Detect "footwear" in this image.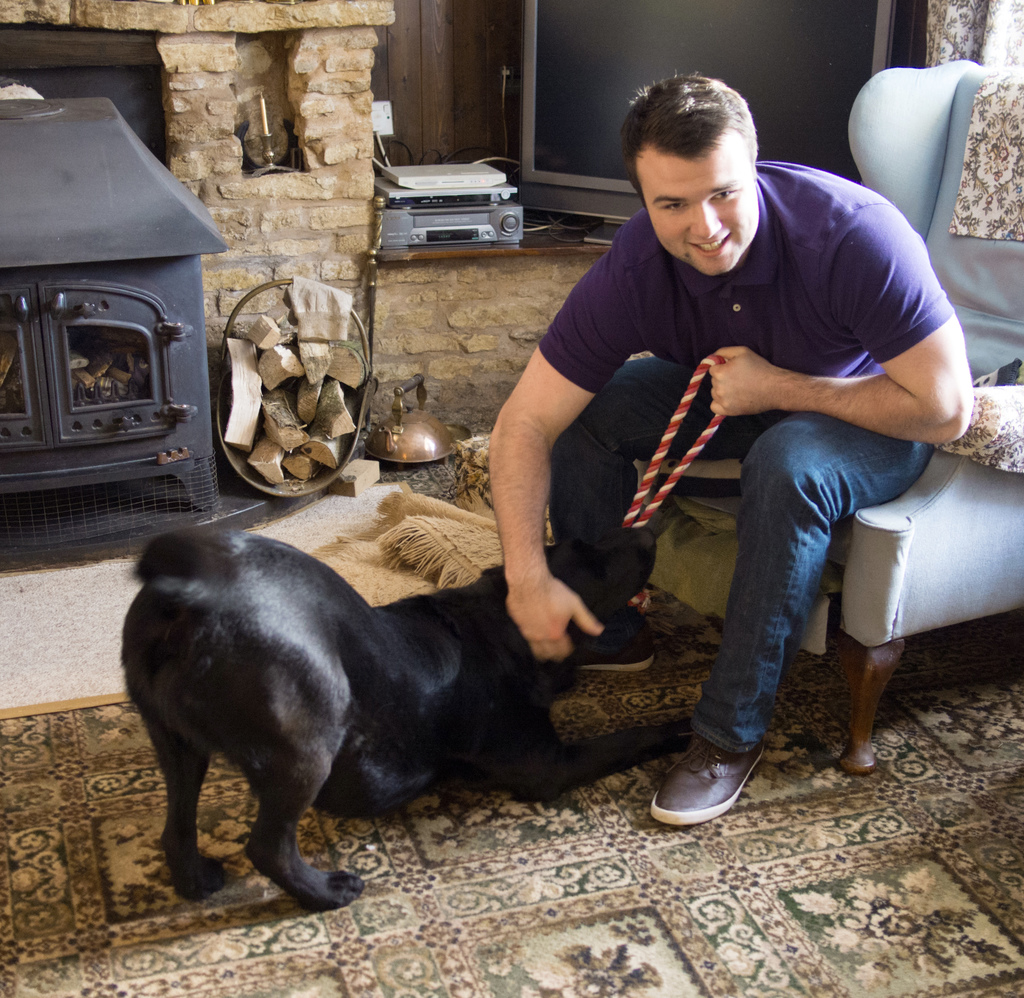
Detection: 577 618 661 667.
